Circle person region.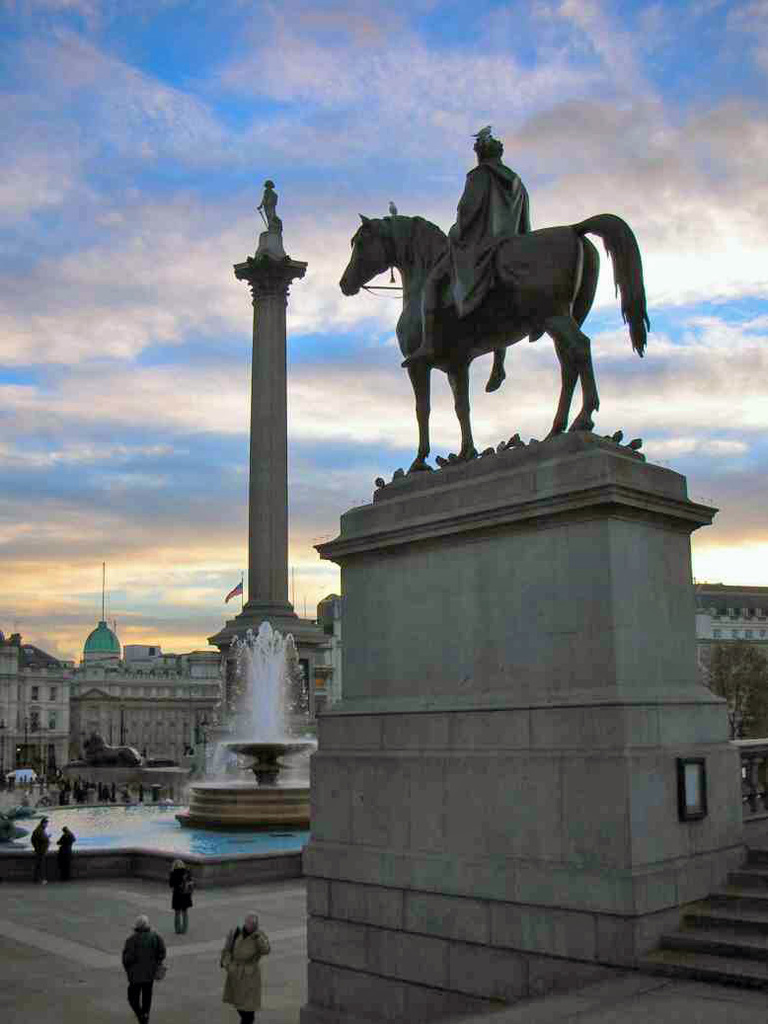
Region: [left=119, top=918, right=164, bottom=1023].
